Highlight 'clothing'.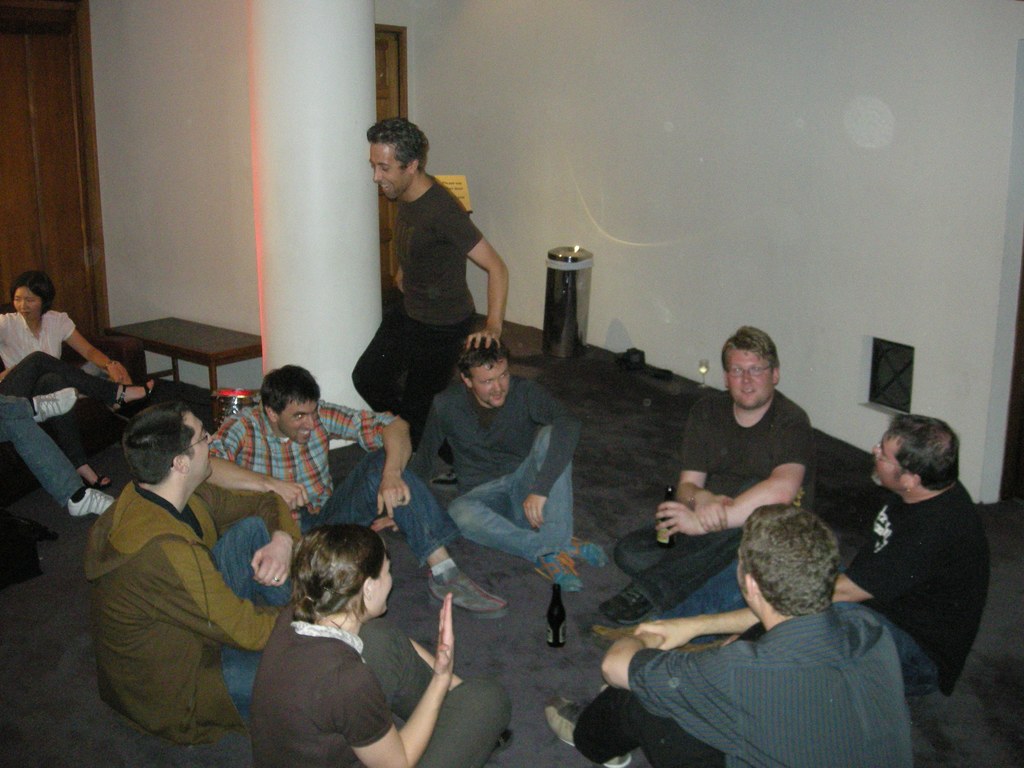
Highlighted region: {"left": 630, "top": 600, "right": 914, "bottom": 767}.
